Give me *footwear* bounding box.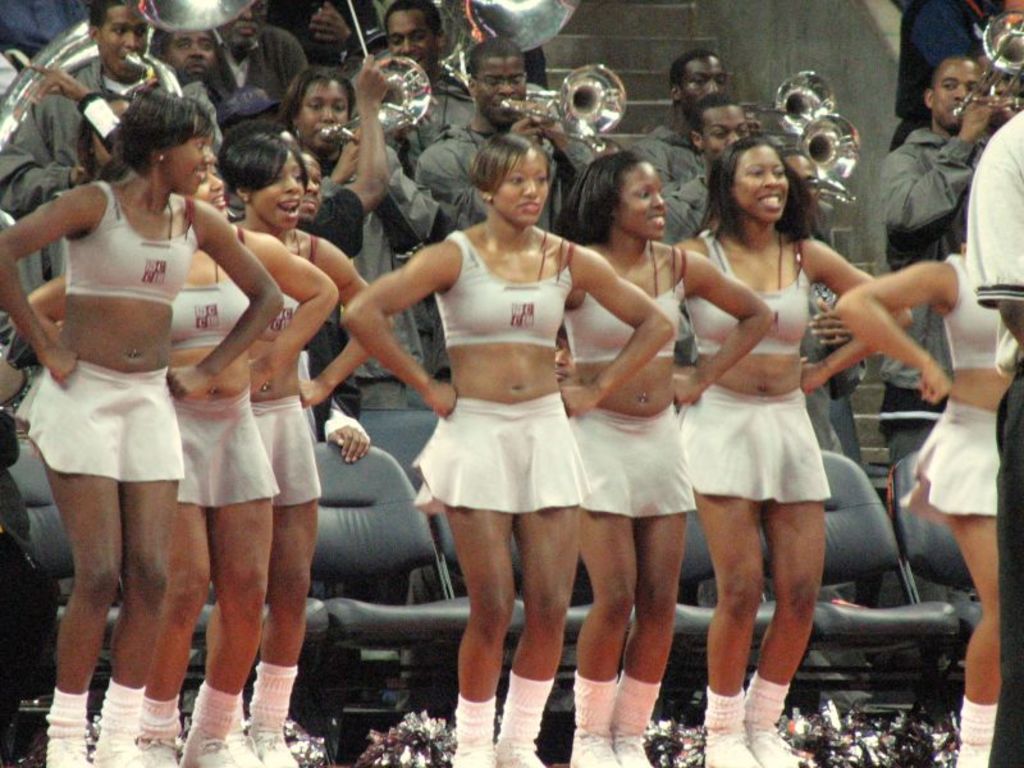
227/736/273/767.
